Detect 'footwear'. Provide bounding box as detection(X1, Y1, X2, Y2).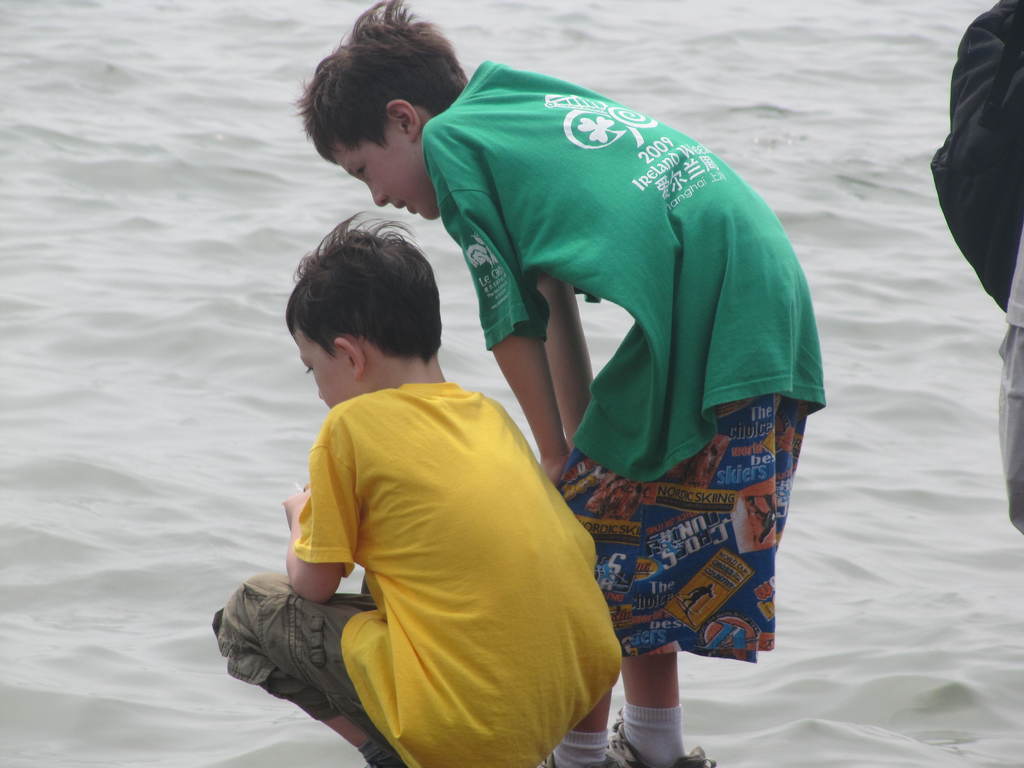
detection(526, 748, 614, 767).
